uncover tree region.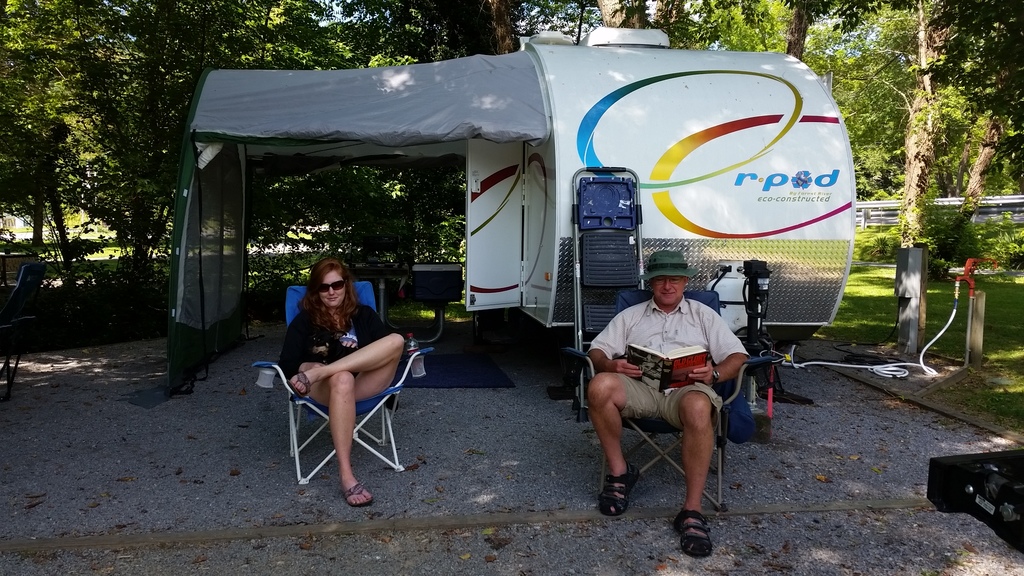
Uncovered: bbox(124, 1, 271, 266).
